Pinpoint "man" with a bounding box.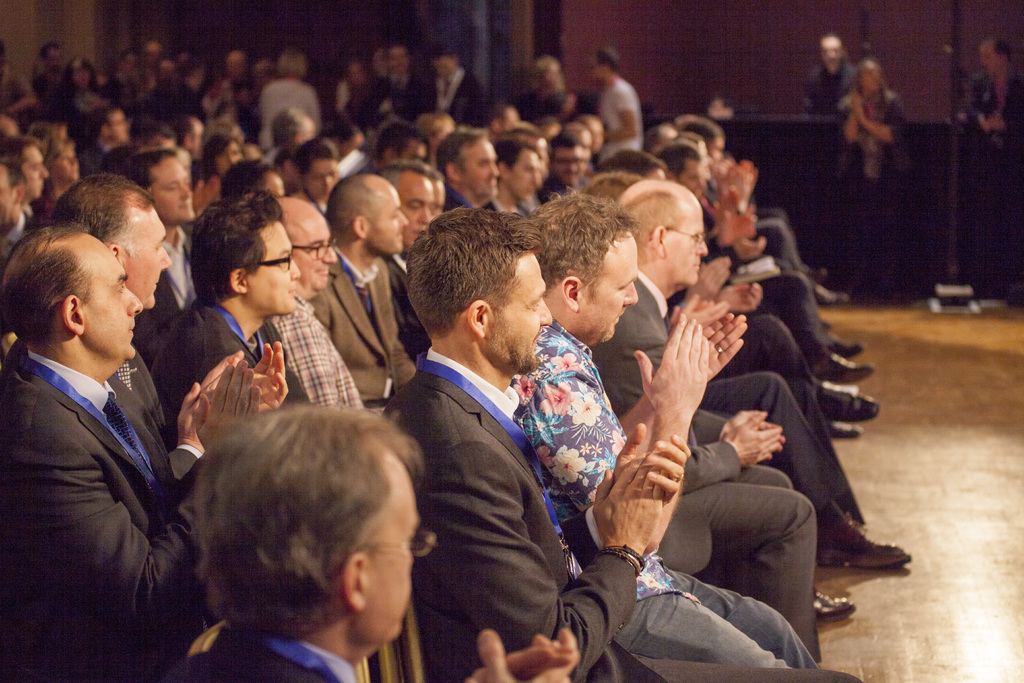
<bbox>534, 133, 593, 206</bbox>.
